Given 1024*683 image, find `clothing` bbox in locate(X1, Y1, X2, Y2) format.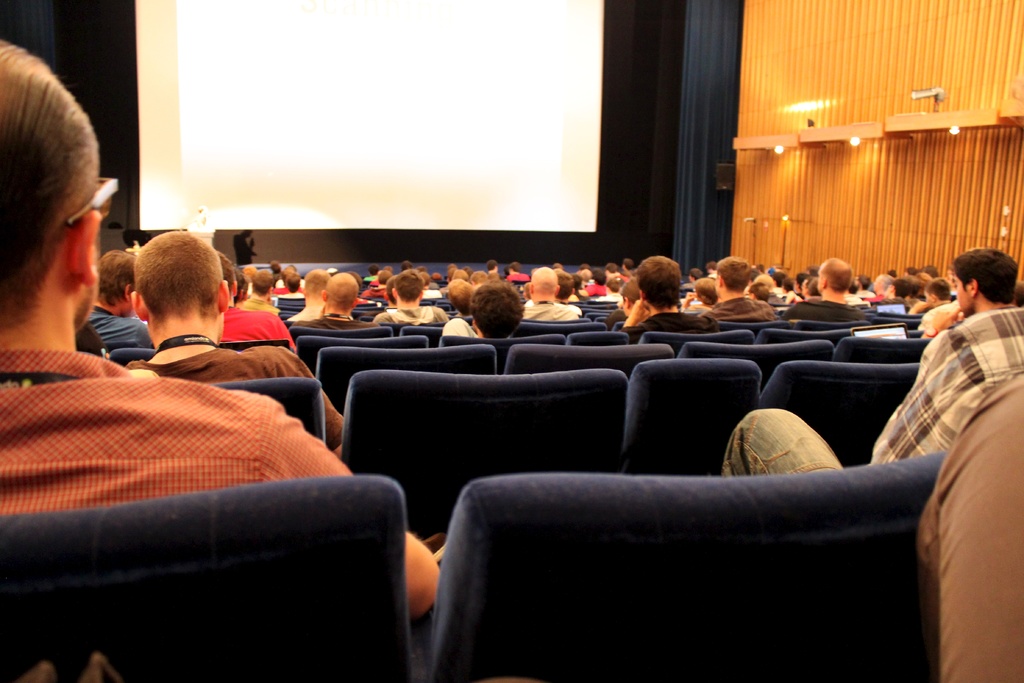
locate(273, 278, 308, 283).
